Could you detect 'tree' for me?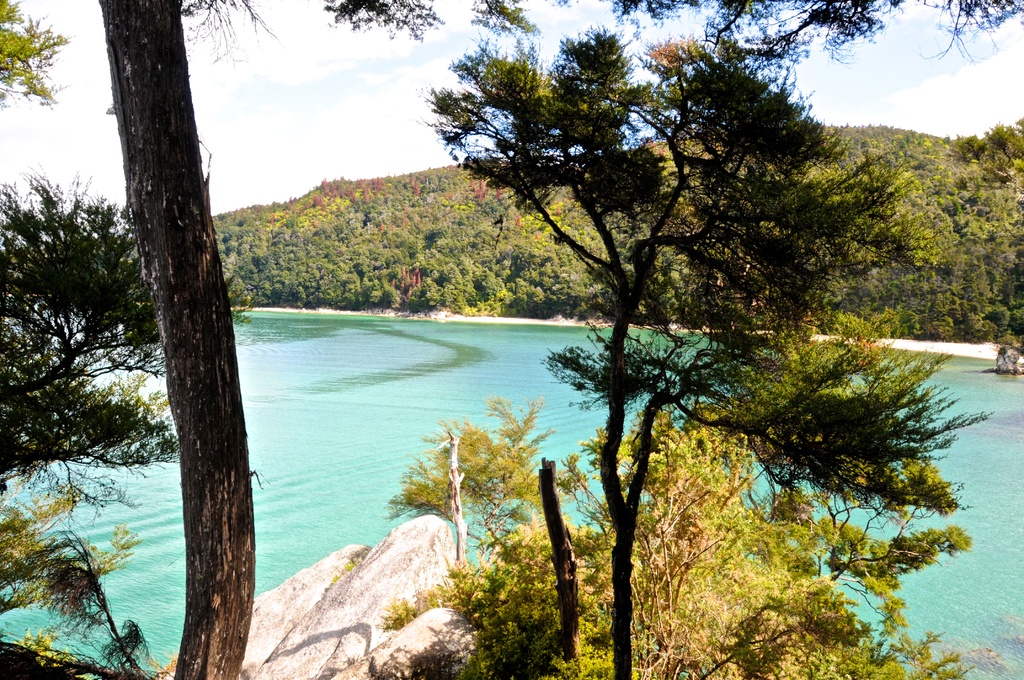
Detection result: 0, 0, 81, 101.
